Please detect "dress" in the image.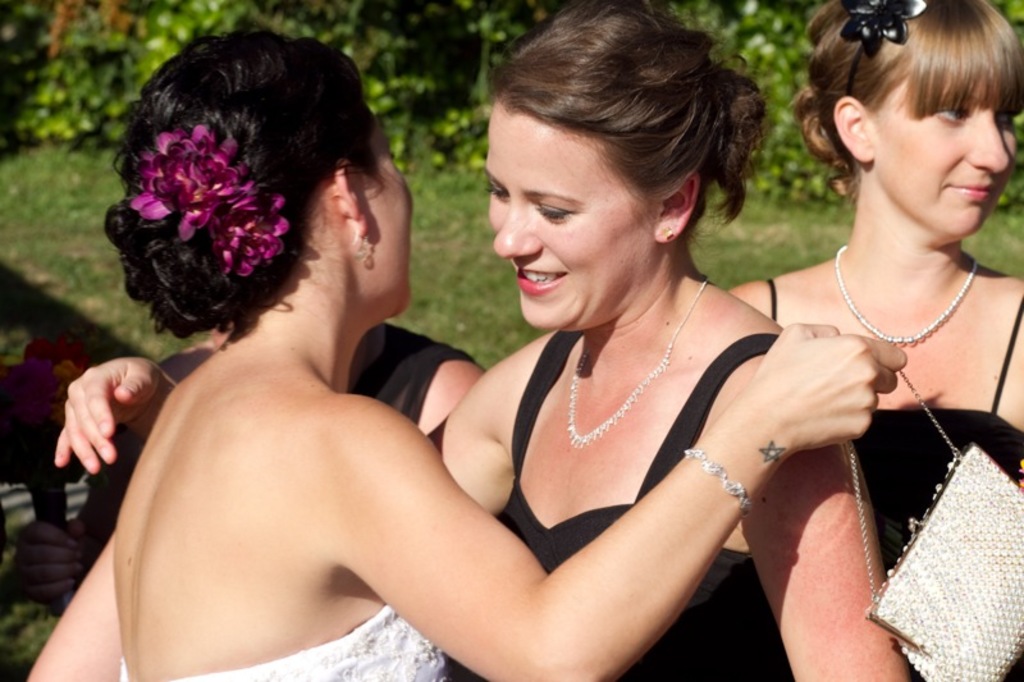
116:605:448:681.
